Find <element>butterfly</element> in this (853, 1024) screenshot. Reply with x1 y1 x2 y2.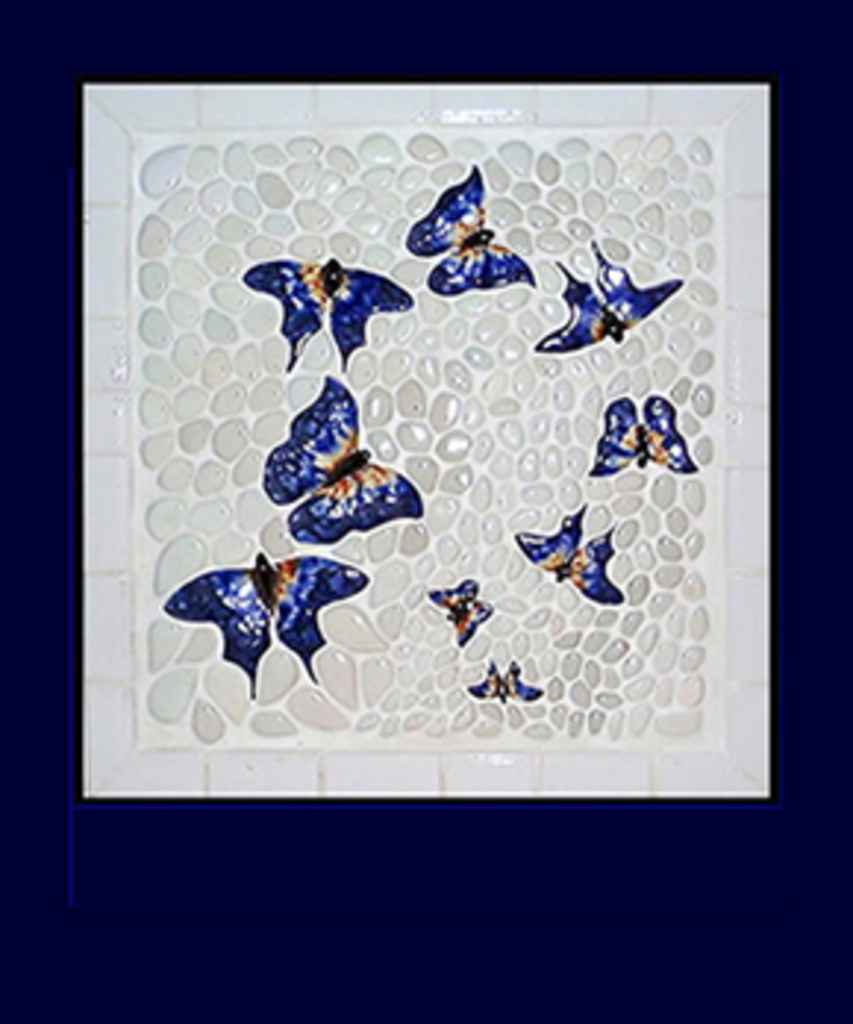
253 374 426 553.
